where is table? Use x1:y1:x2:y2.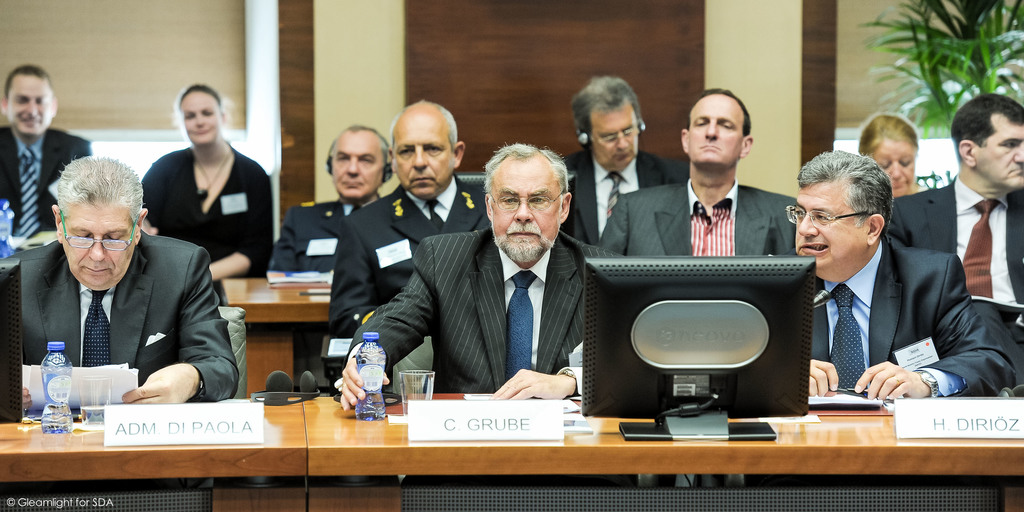
212:273:348:395.
